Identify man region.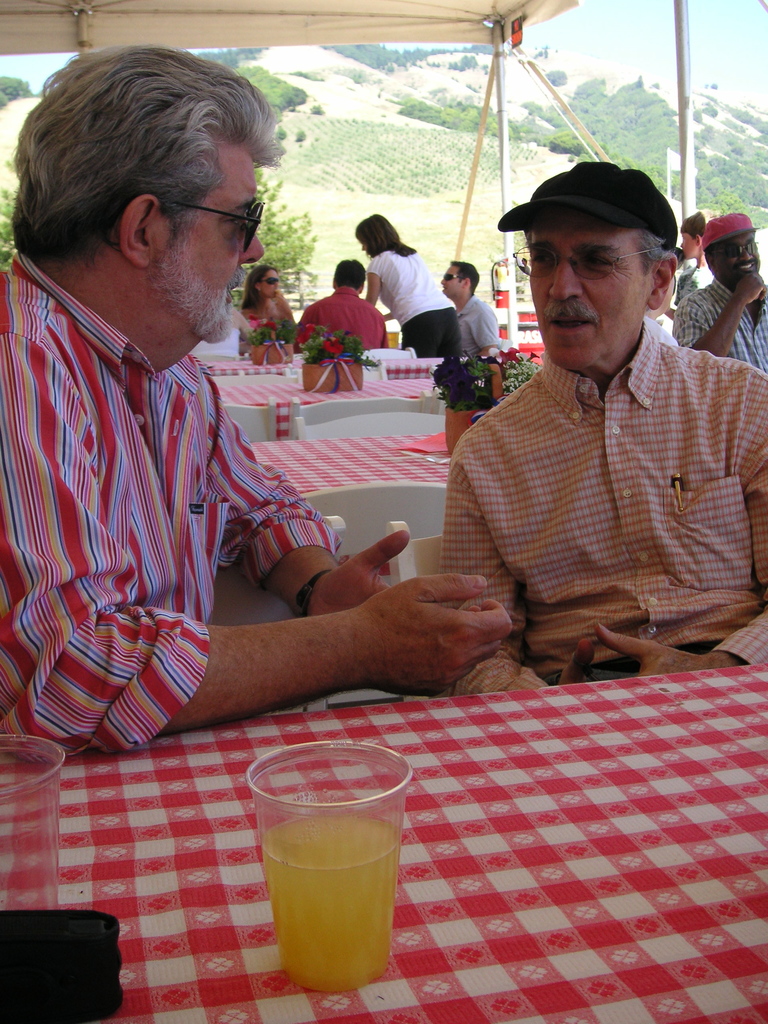
Region: box(436, 156, 760, 694).
